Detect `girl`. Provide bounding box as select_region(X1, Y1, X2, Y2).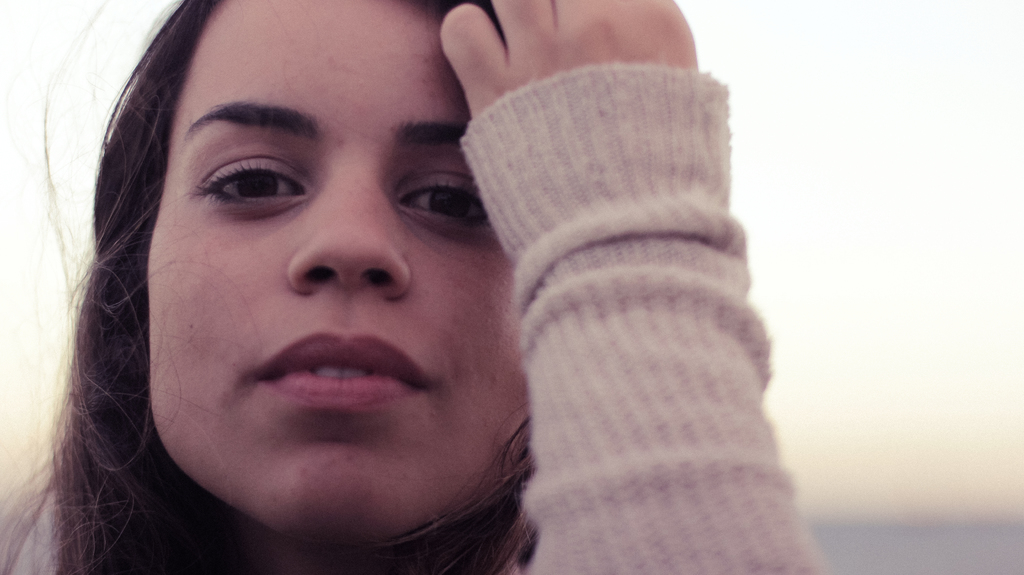
select_region(0, 0, 826, 574).
